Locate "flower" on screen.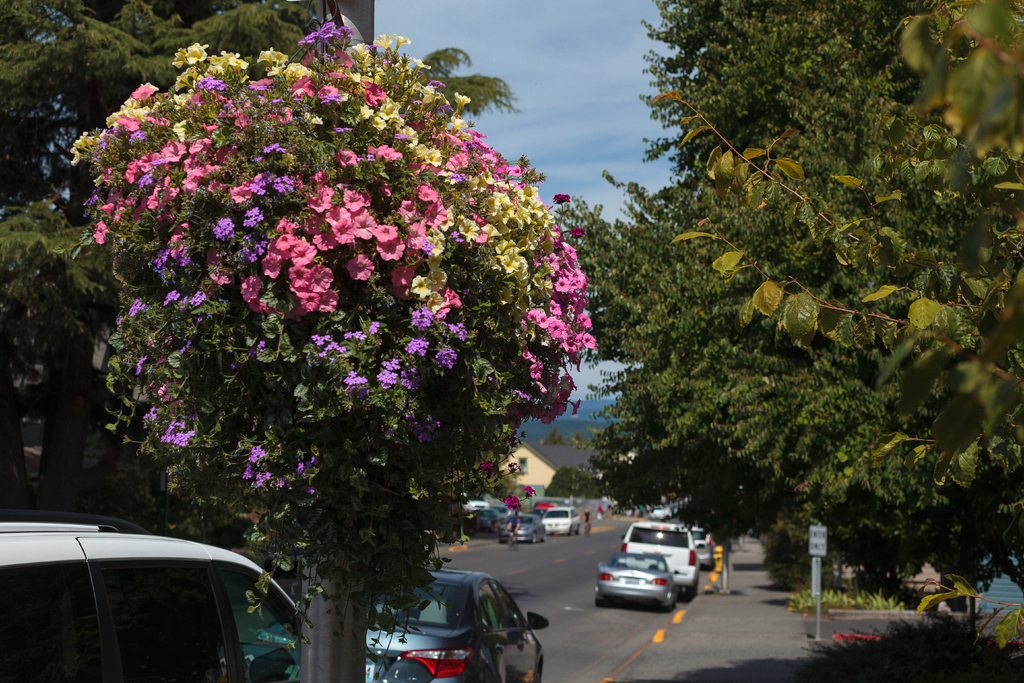
On screen at [417,185,441,203].
